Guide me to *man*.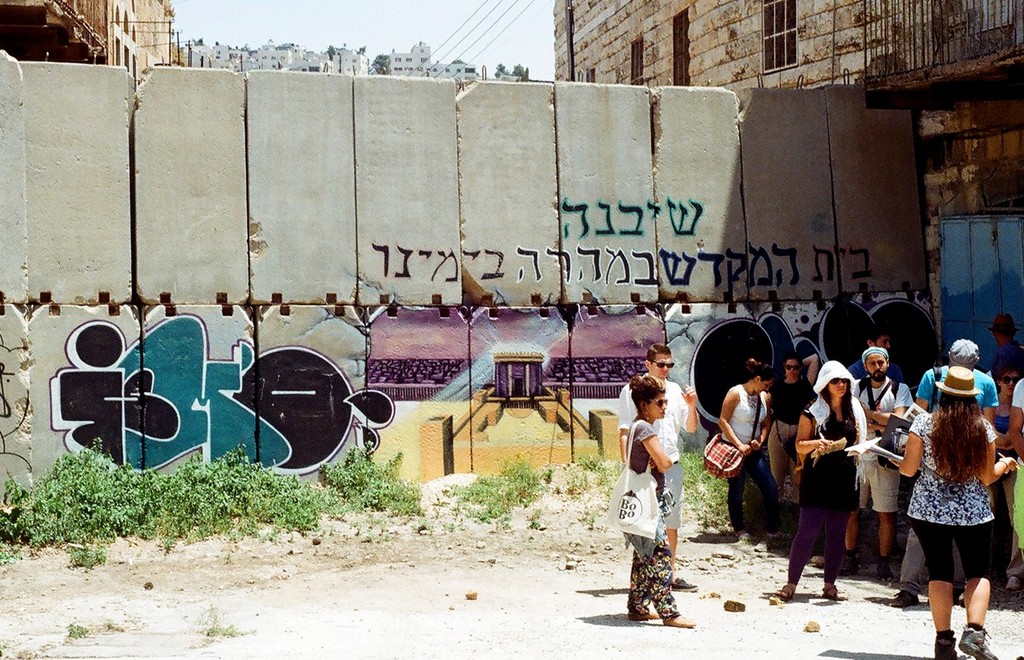
Guidance: 988 313 1023 372.
